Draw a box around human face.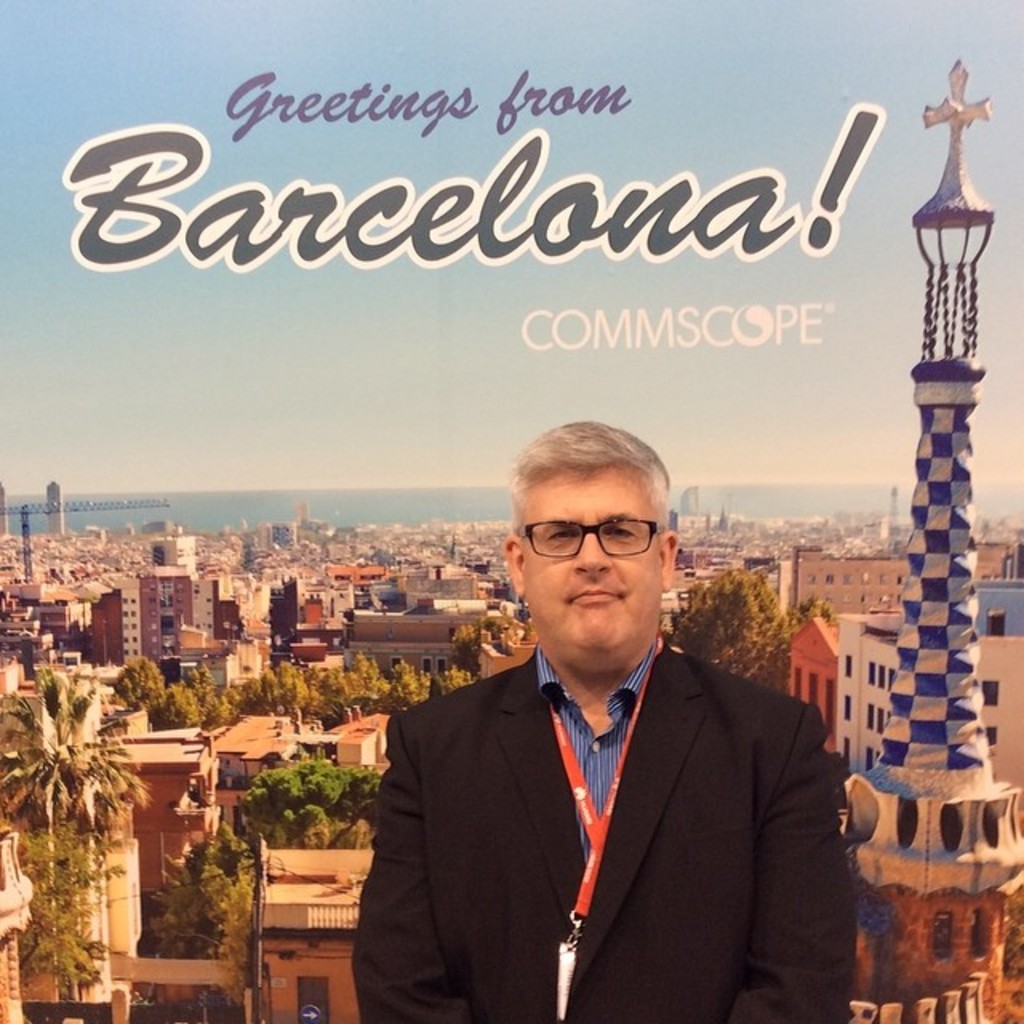
Rect(506, 475, 672, 675).
